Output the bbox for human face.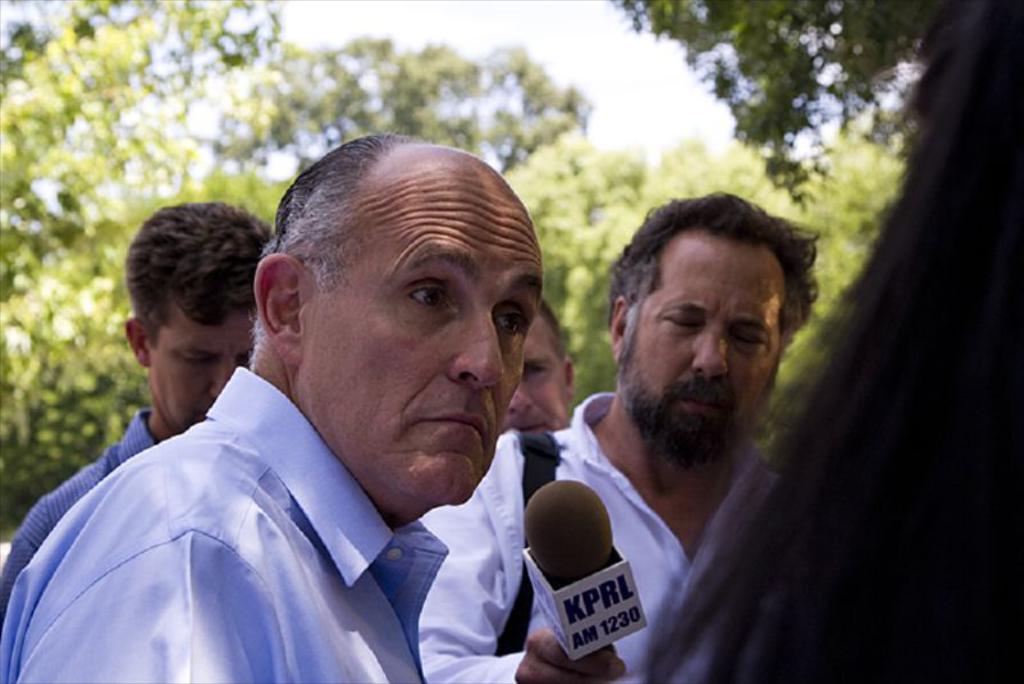
(142,313,253,428).
